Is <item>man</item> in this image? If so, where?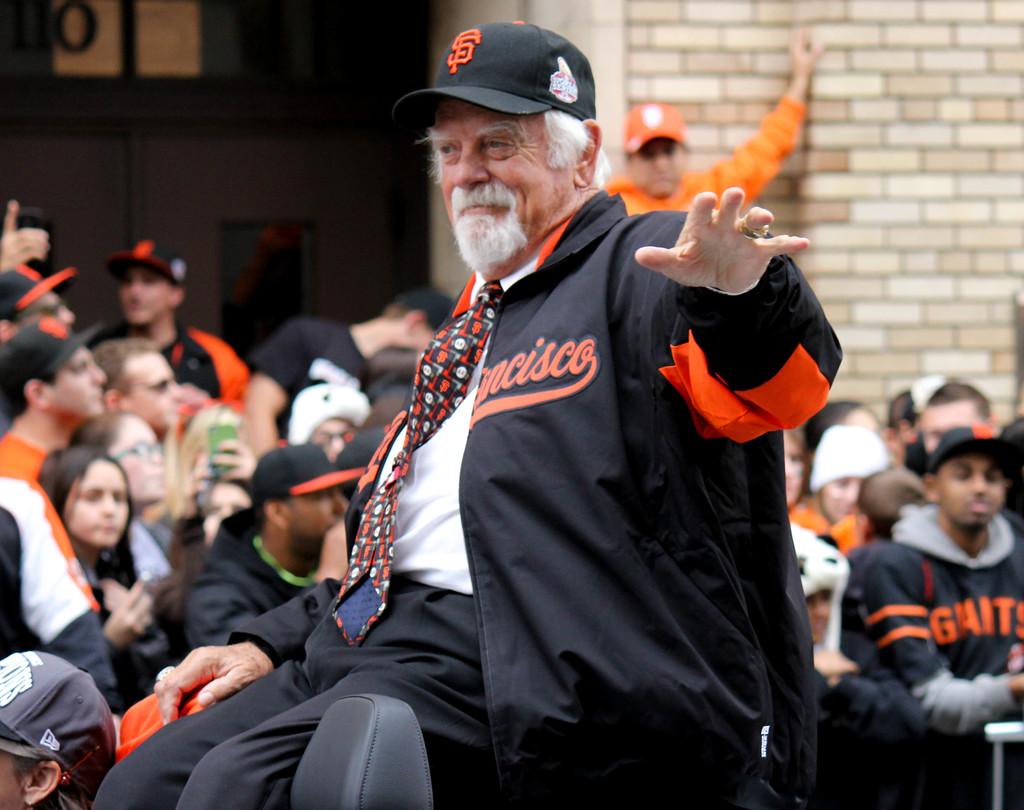
Yes, at left=185, top=439, right=351, bottom=648.
